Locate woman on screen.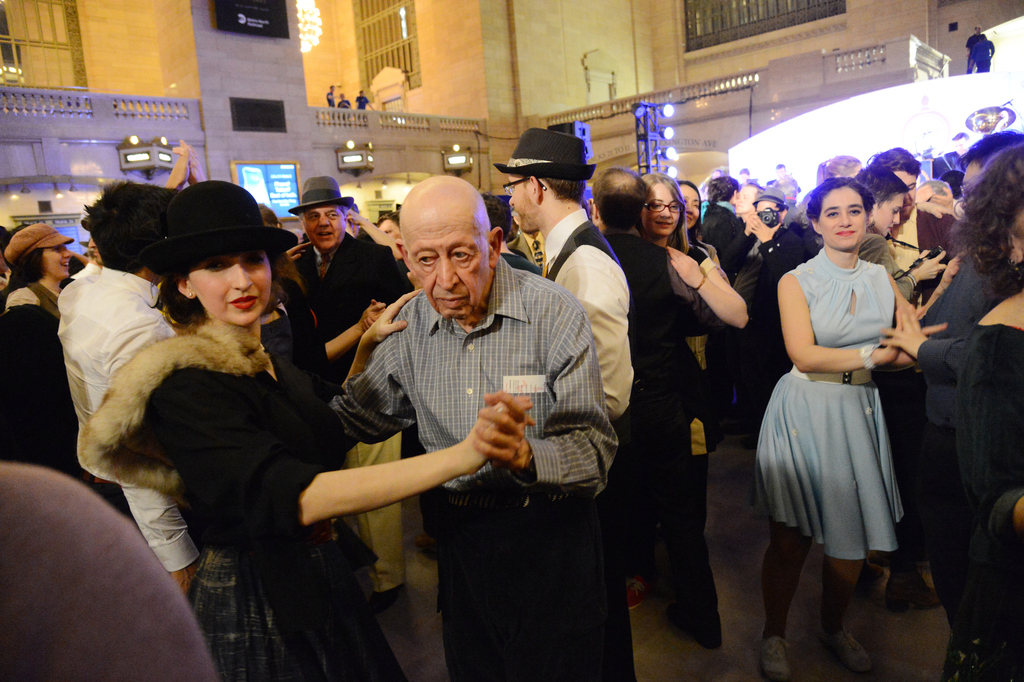
On screen at box(79, 176, 538, 681).
